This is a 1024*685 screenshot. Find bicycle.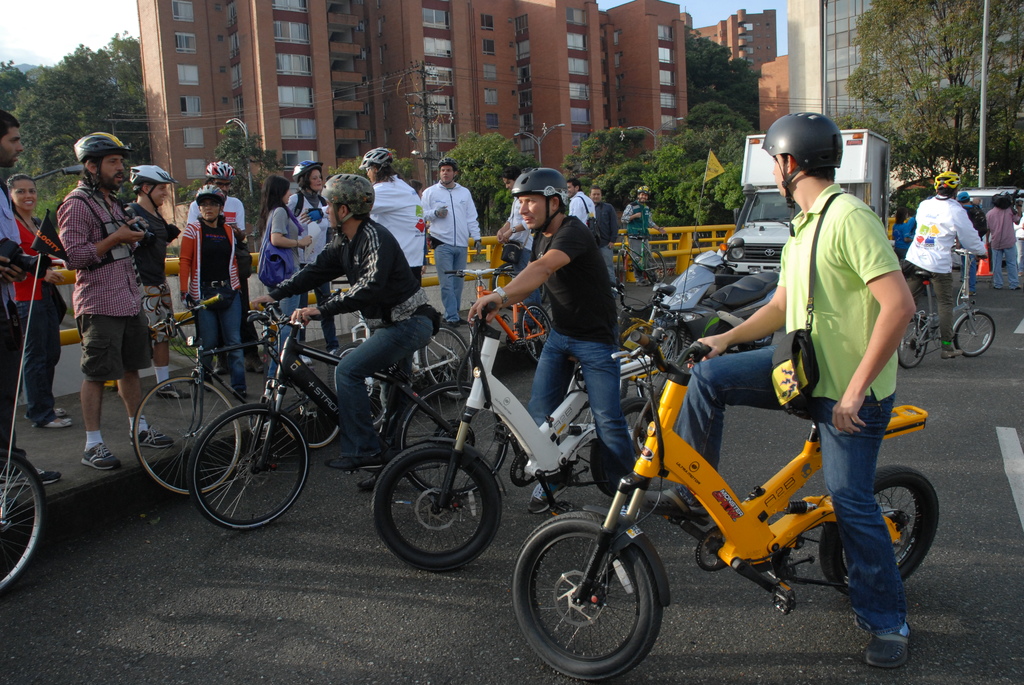
Bounding box: [x1=924, y1=255, x2=1000, y2=367].
